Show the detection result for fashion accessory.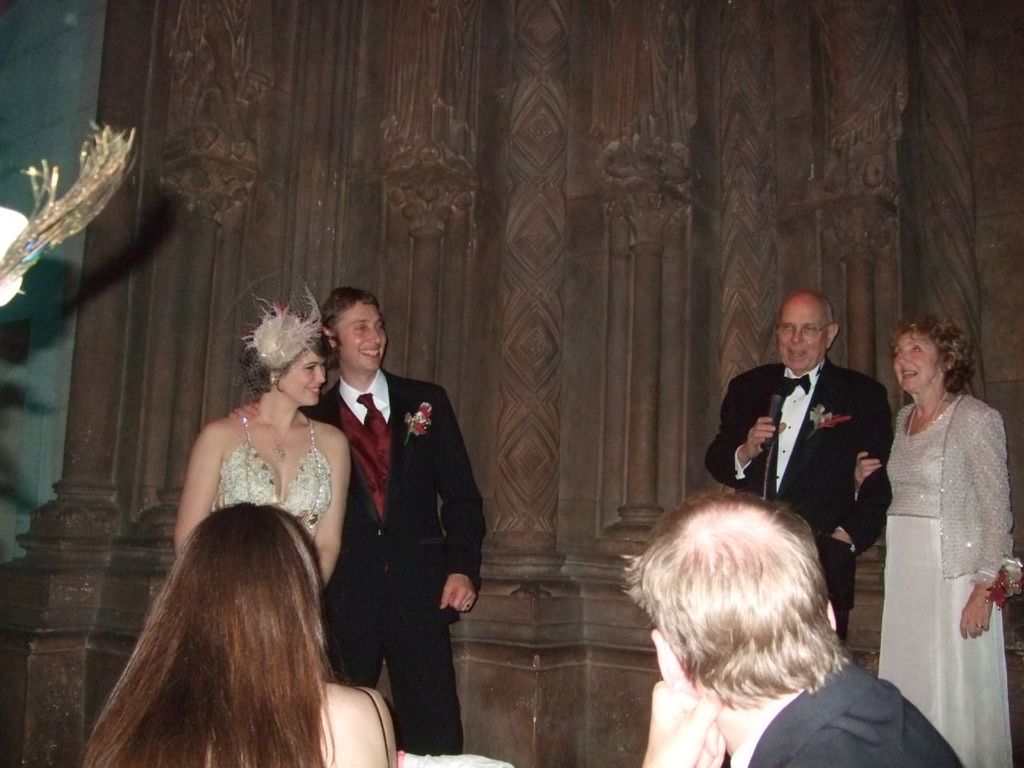
select_region(807, 402, 851, 442).
